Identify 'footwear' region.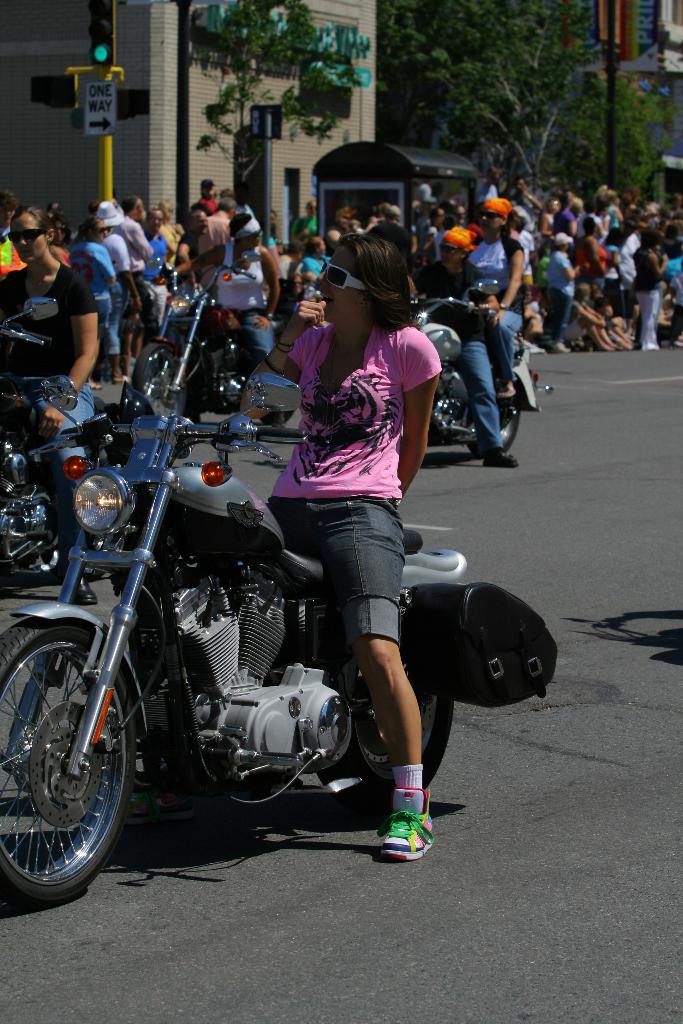
Region: pyautogui.locateOnScreen(371, 803, 435, 870).
